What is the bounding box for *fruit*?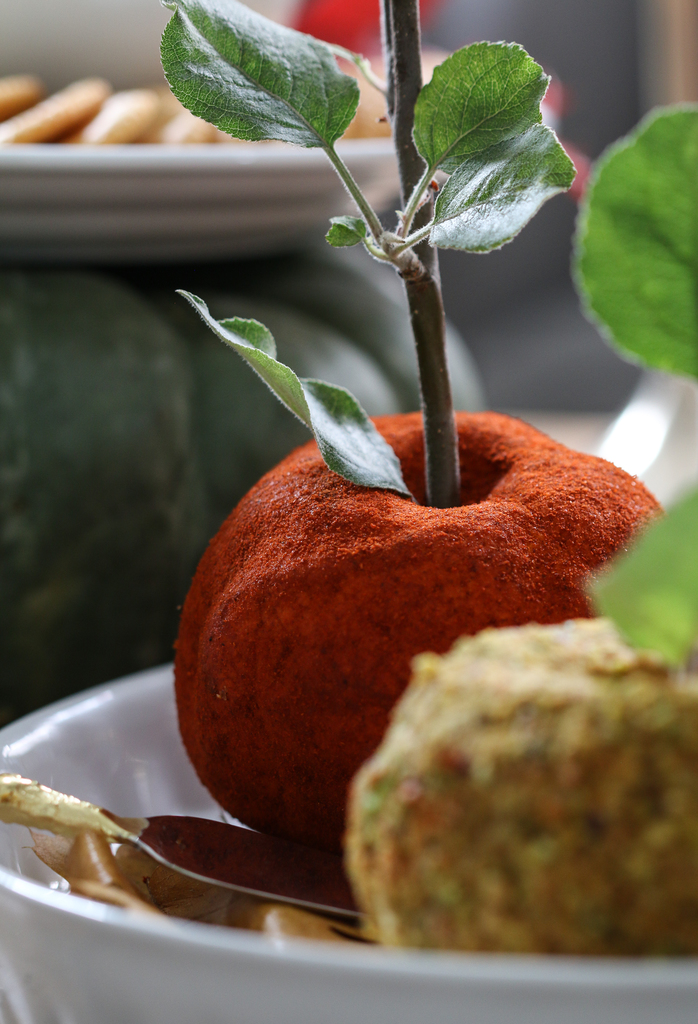
pyautogui.locateOnScreen(173, 409, 663, 851).
